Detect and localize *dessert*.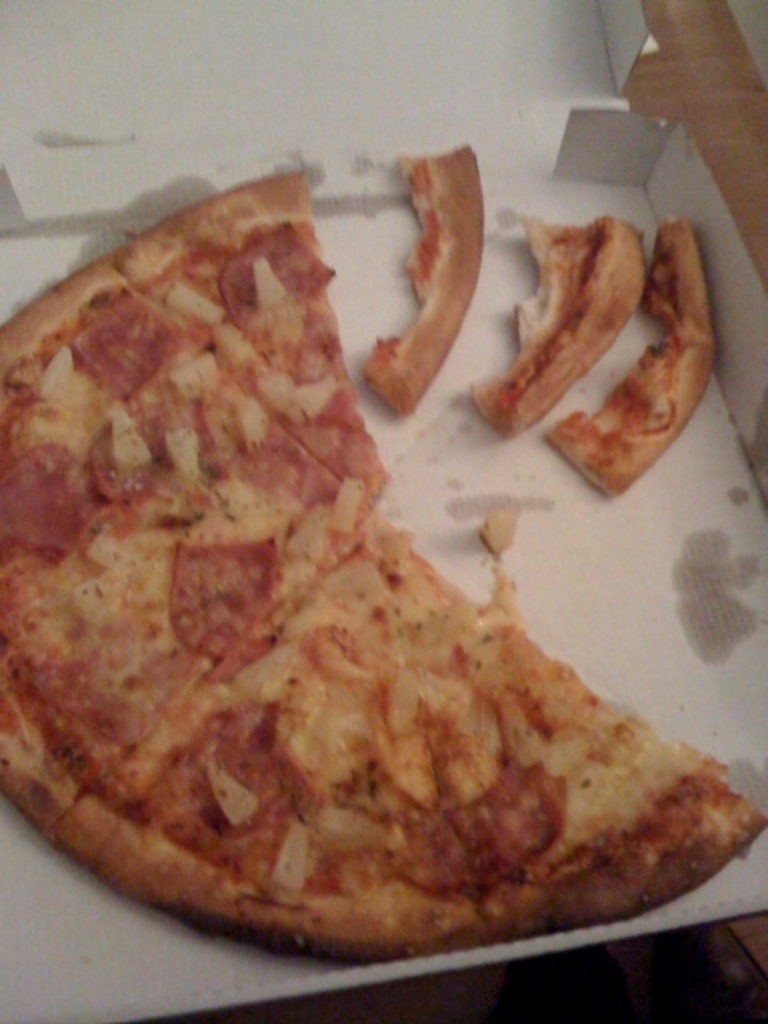
Localized at 547 219 718 502.
